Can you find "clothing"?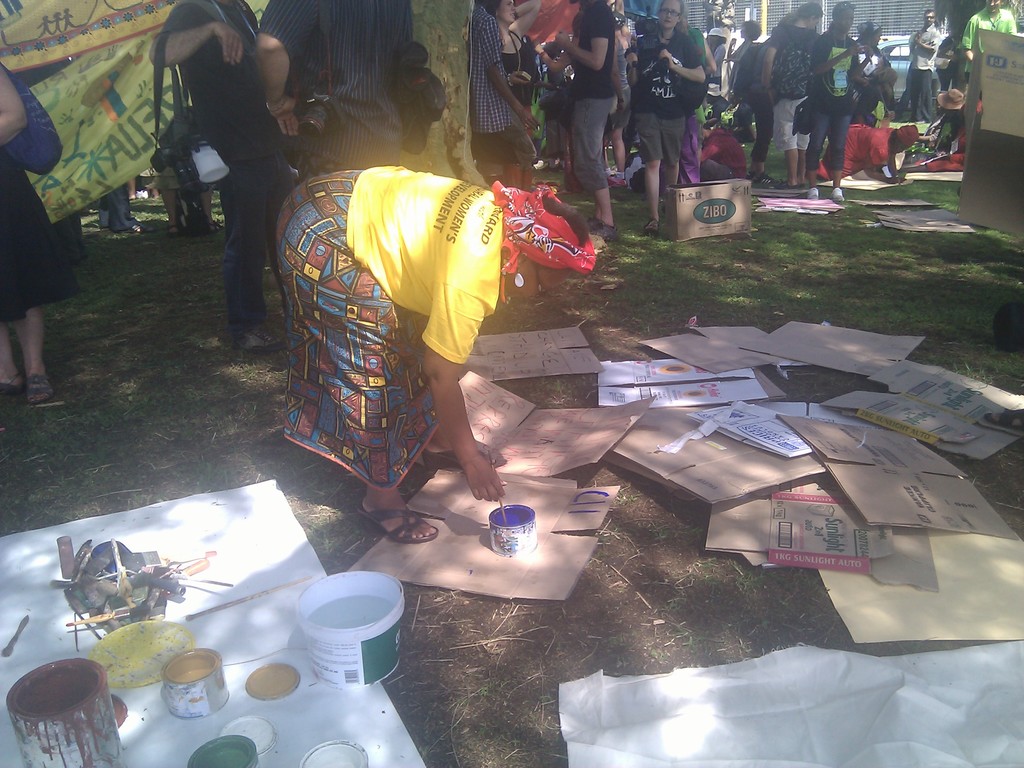
Yes, bounding box: (x1=268, y1=167, x2=596, y2=492).
